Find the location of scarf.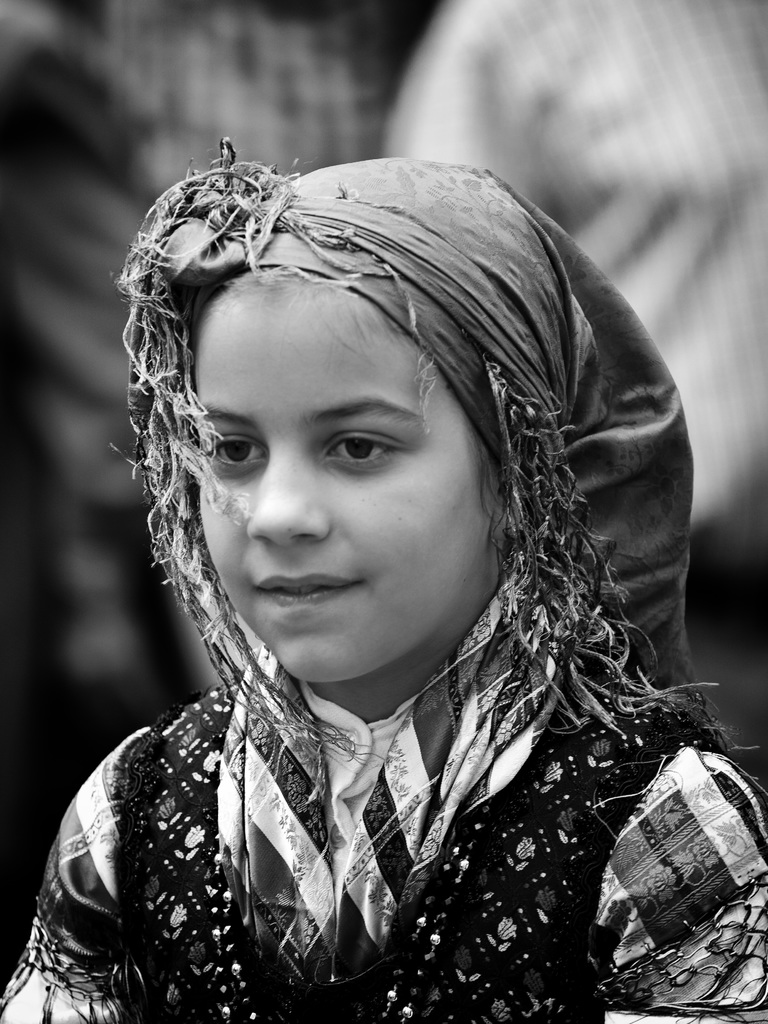
Location: detection(103, 131, 767, 949).
